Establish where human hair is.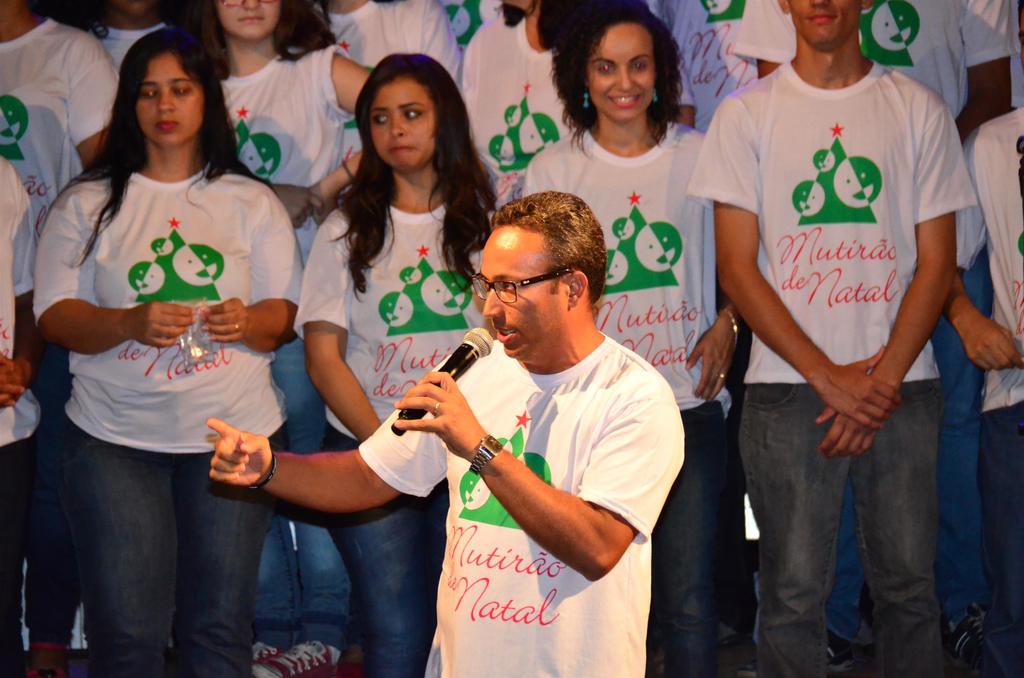
Established at <bbox>198, 0, 342, 81</bbox>.
